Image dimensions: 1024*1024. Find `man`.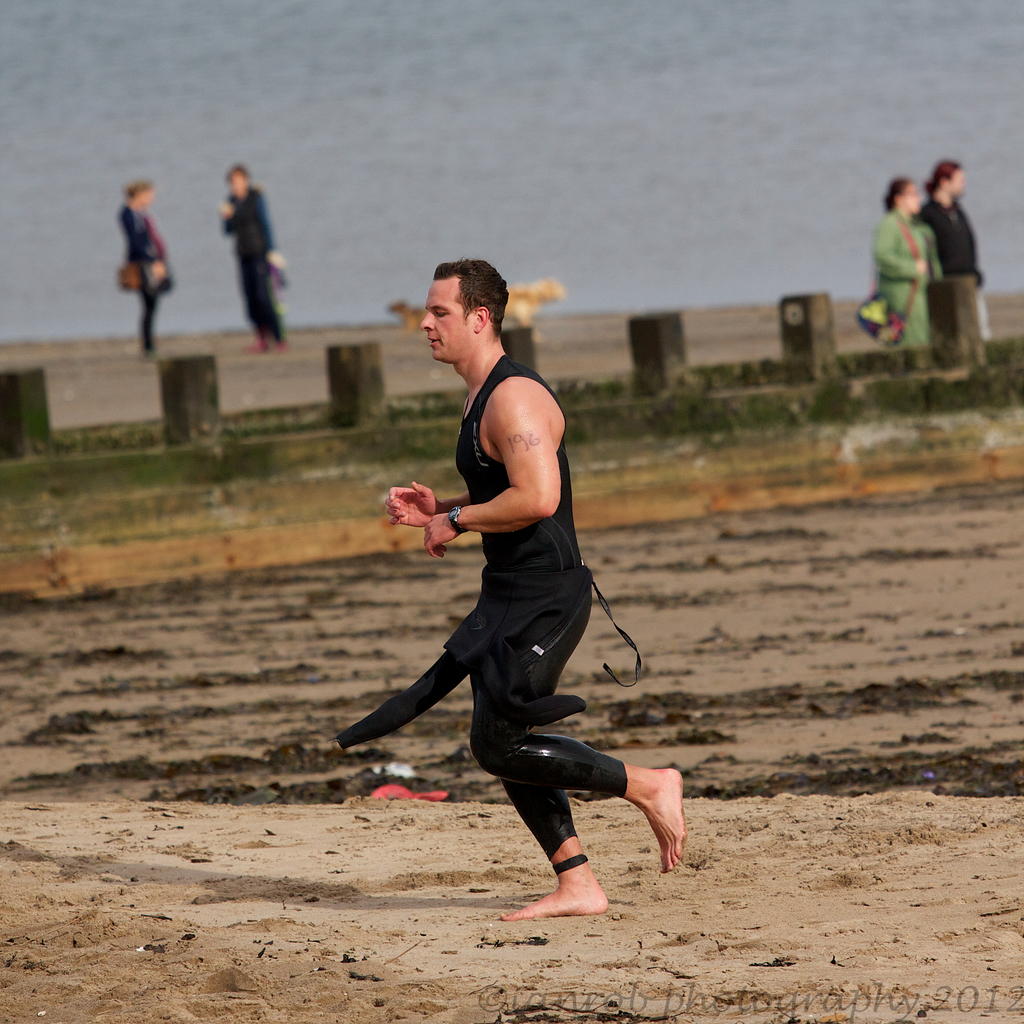
box=[390, 255, 698, 911].
